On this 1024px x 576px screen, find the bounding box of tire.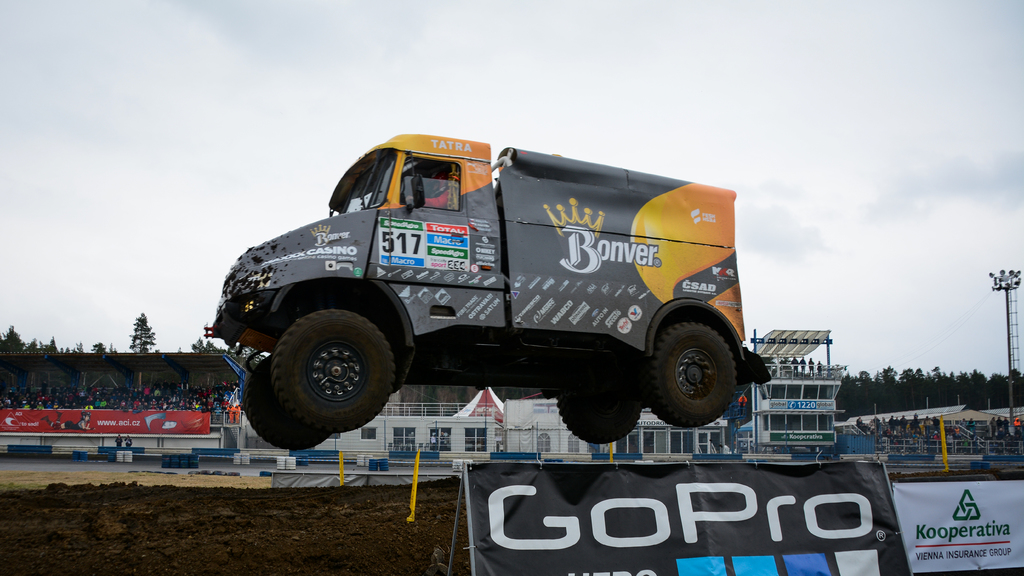
Bounding box: region(634, 457, 643, 463).
